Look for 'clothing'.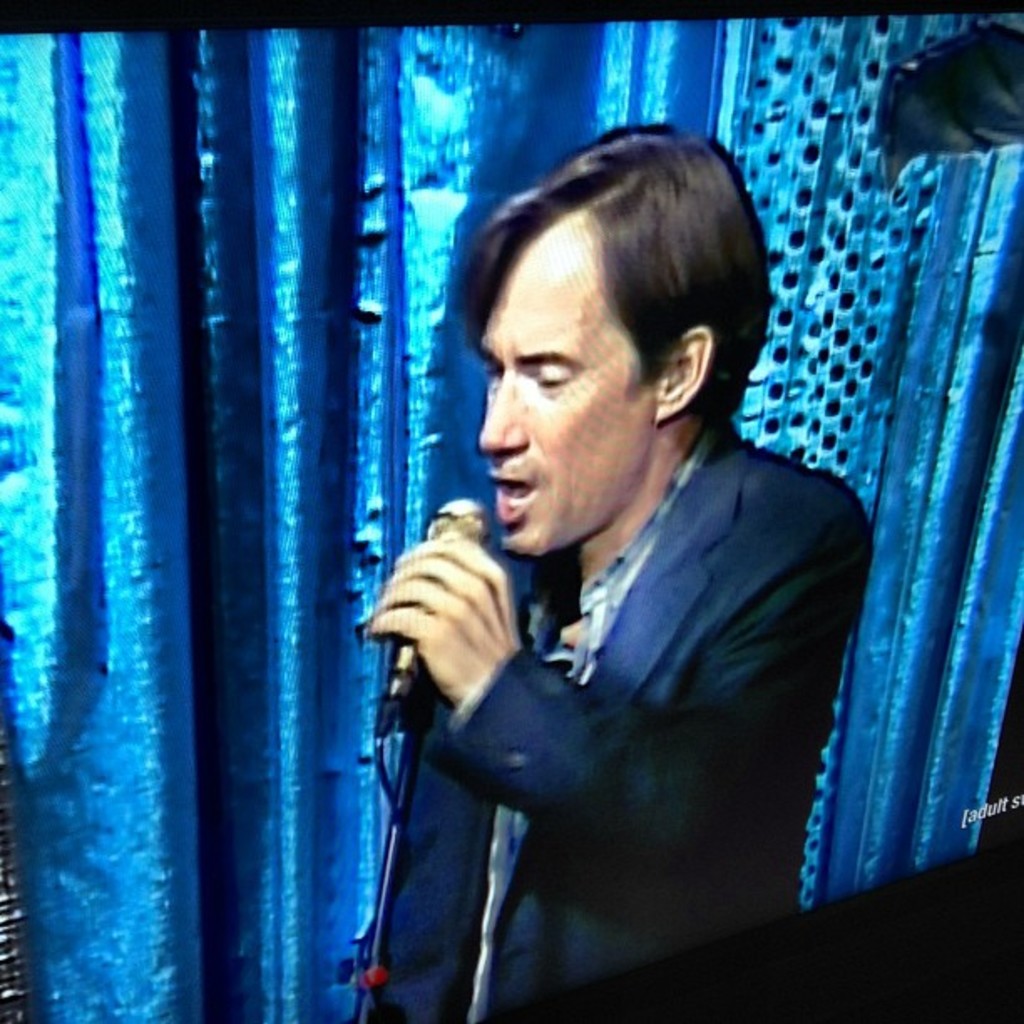
Found: {"x1": 375, "y1": 412, "x2": 870, "y2": 1022}.
